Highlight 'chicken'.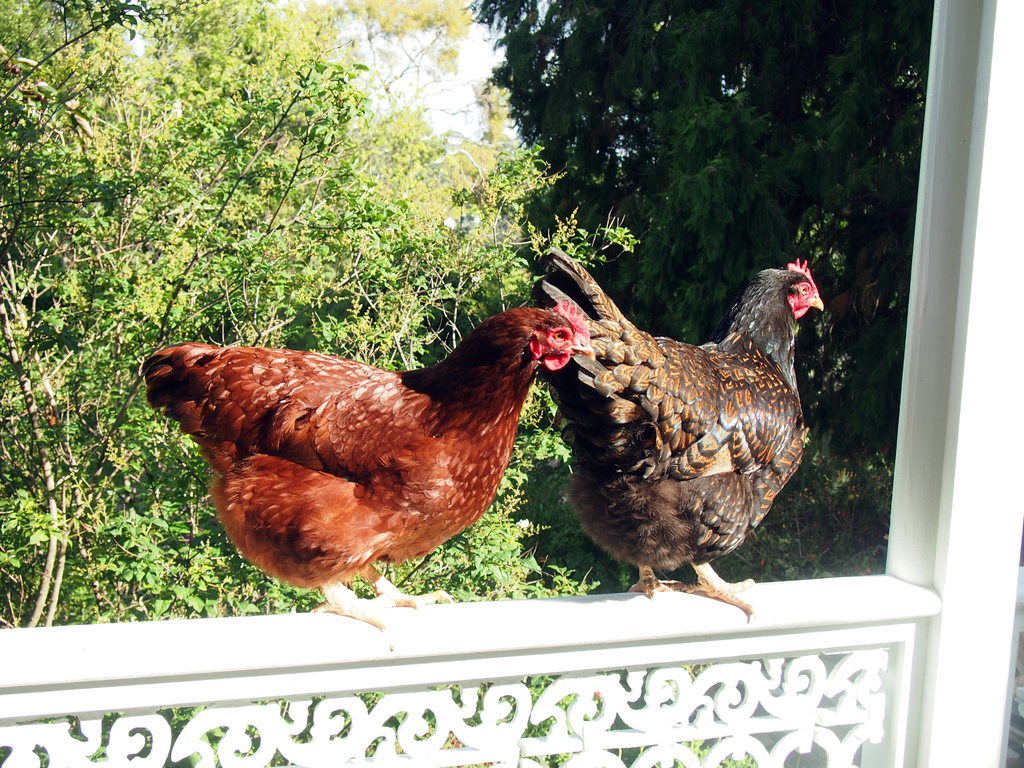
Highlighted region: [143, 264, 609, 607].
